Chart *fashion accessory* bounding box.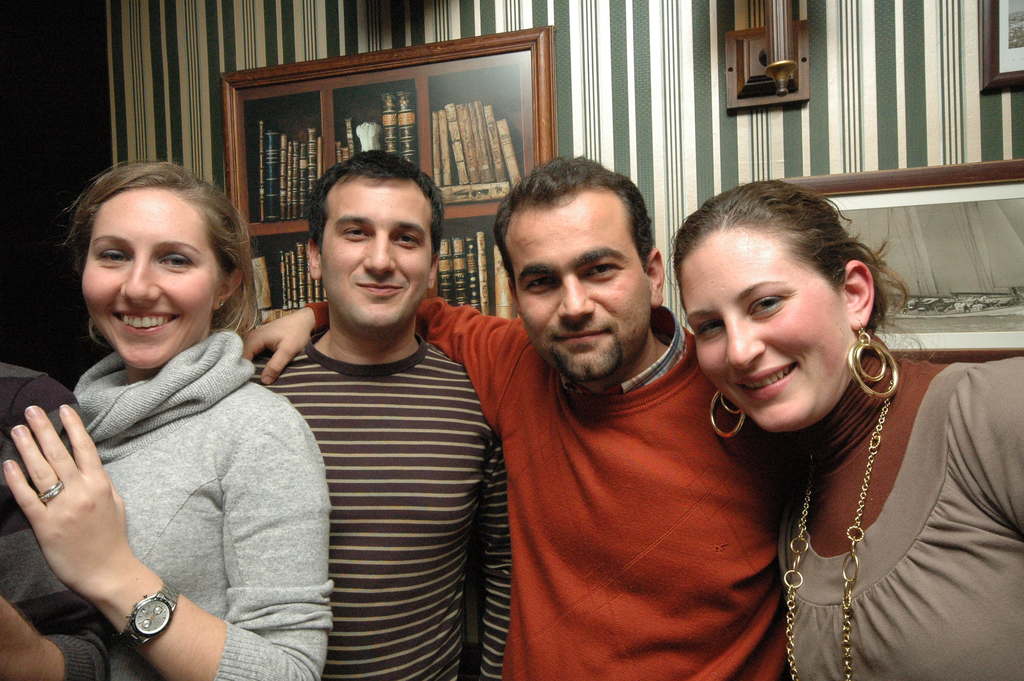
Charted: BBox(38, 473, 63, 505).
